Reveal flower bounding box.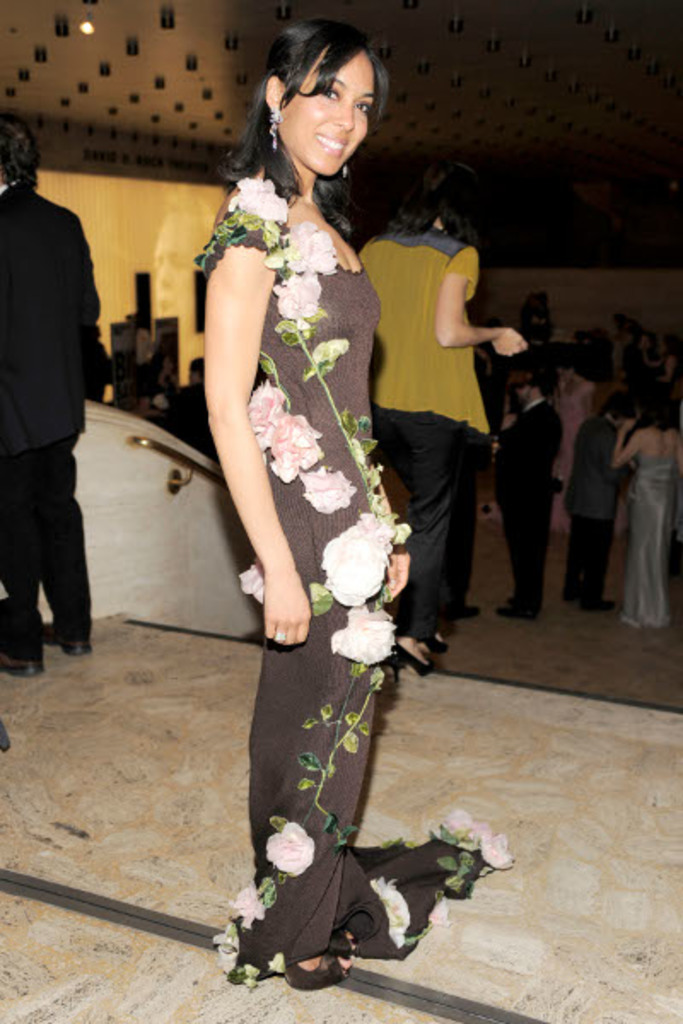
Revealed: x1=297 y1=469 x2=357 y2=517.
